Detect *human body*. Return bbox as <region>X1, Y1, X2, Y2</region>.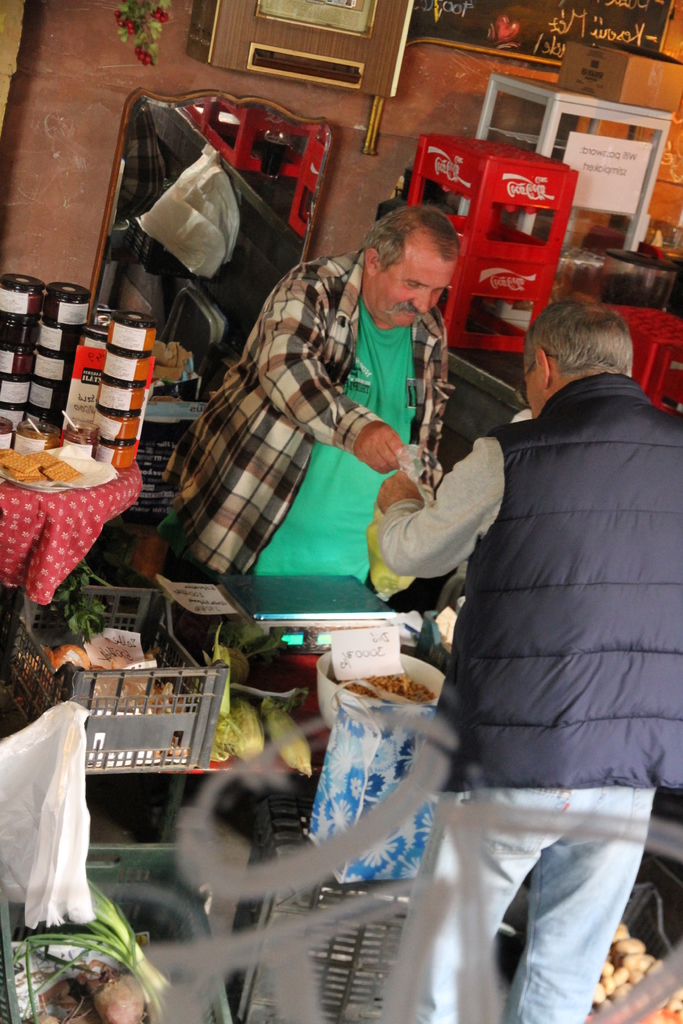
<region>157, 203, 444, 635</region>.
